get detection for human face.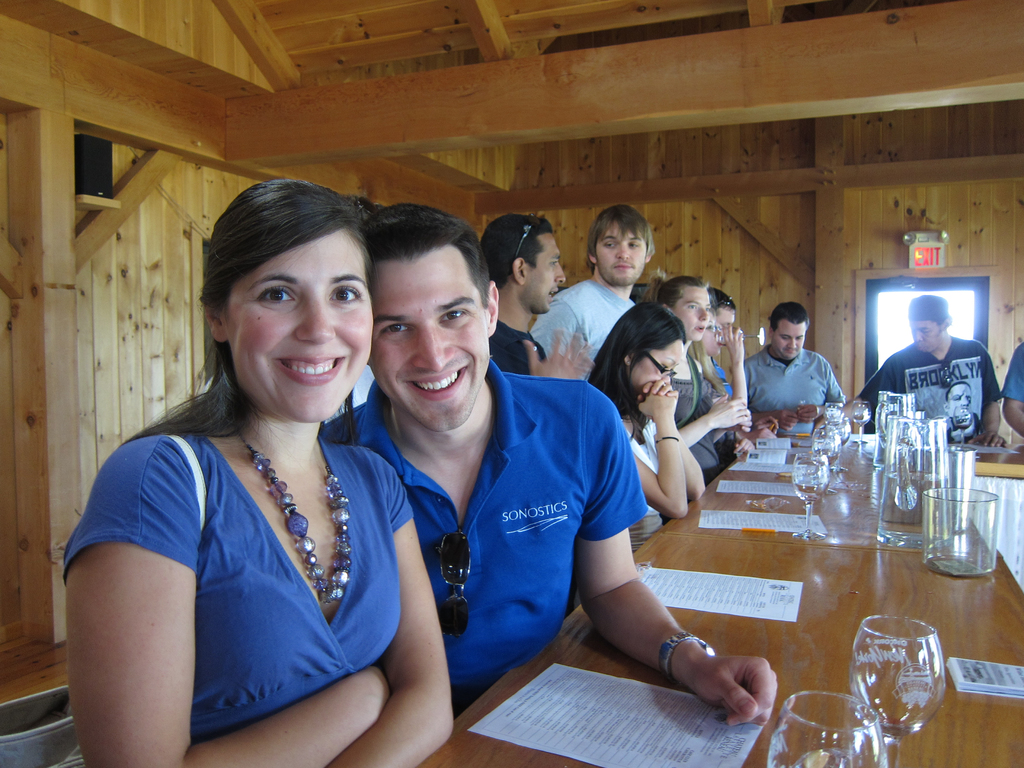
Detection: [703,311,721,353].
